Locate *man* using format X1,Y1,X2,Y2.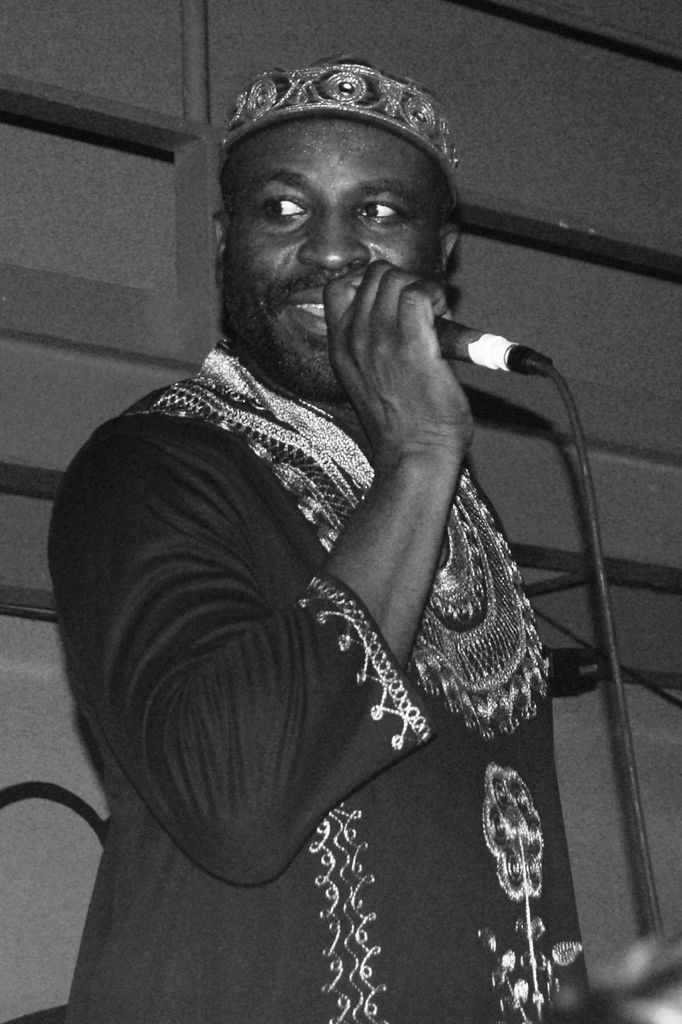
44,58,589,1023.
